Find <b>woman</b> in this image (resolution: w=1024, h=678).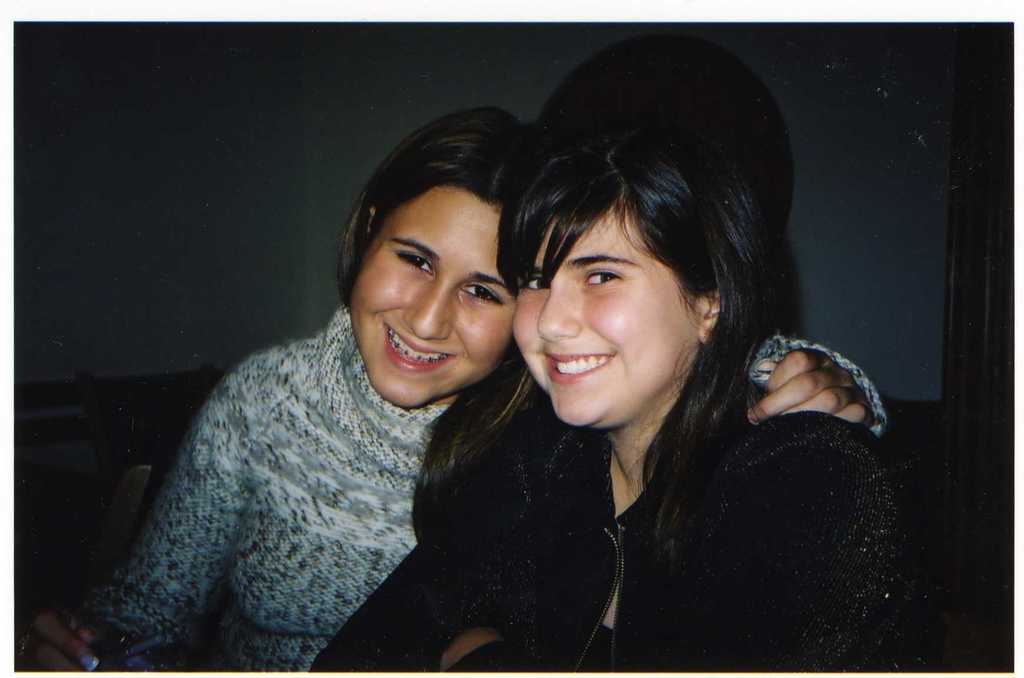
x1=313 y1=52 x2=982 y2=677.
